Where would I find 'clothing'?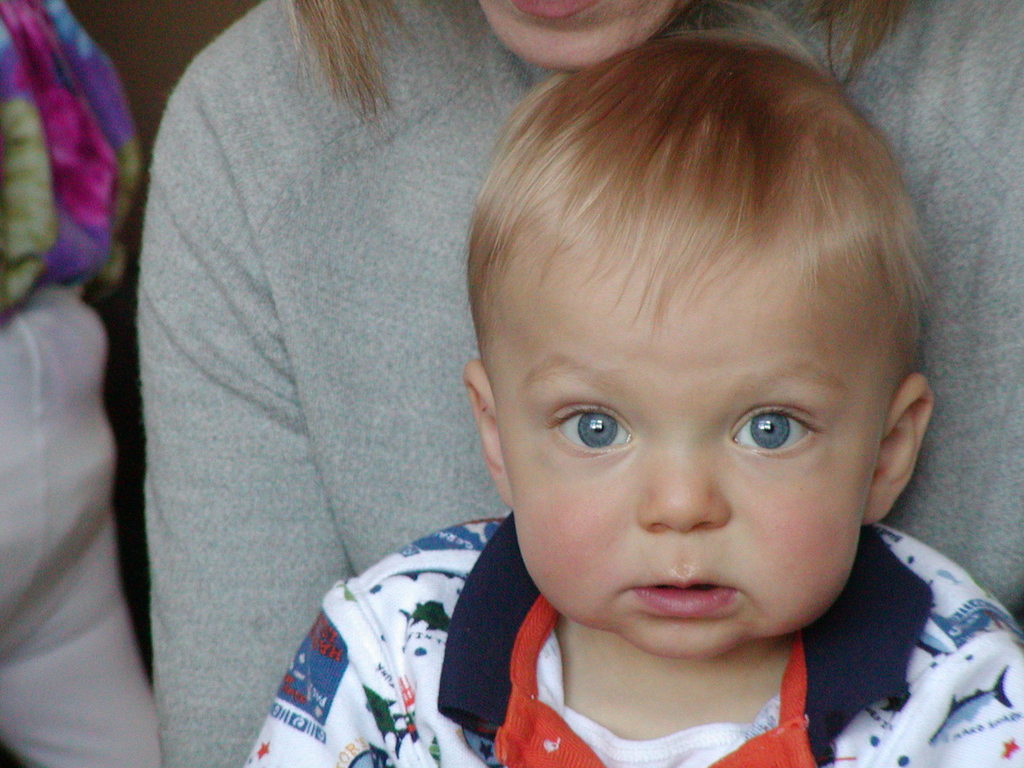
At locate(245, 520, 1023, 767).
